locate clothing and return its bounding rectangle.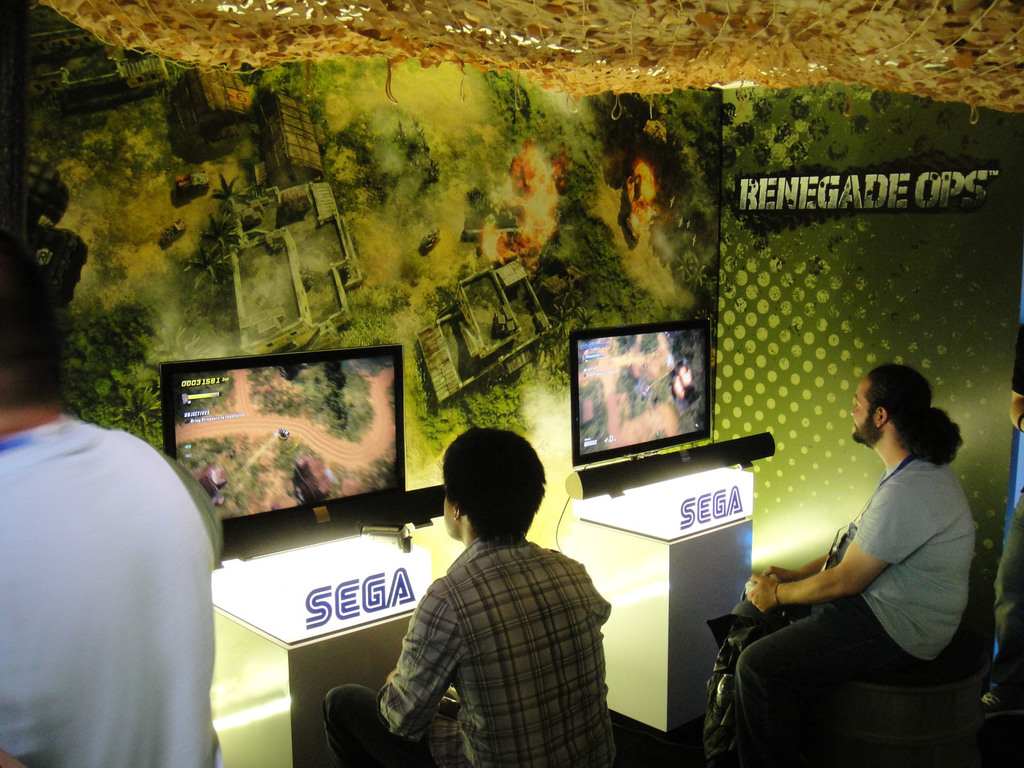
324, 536, 613, 767.
